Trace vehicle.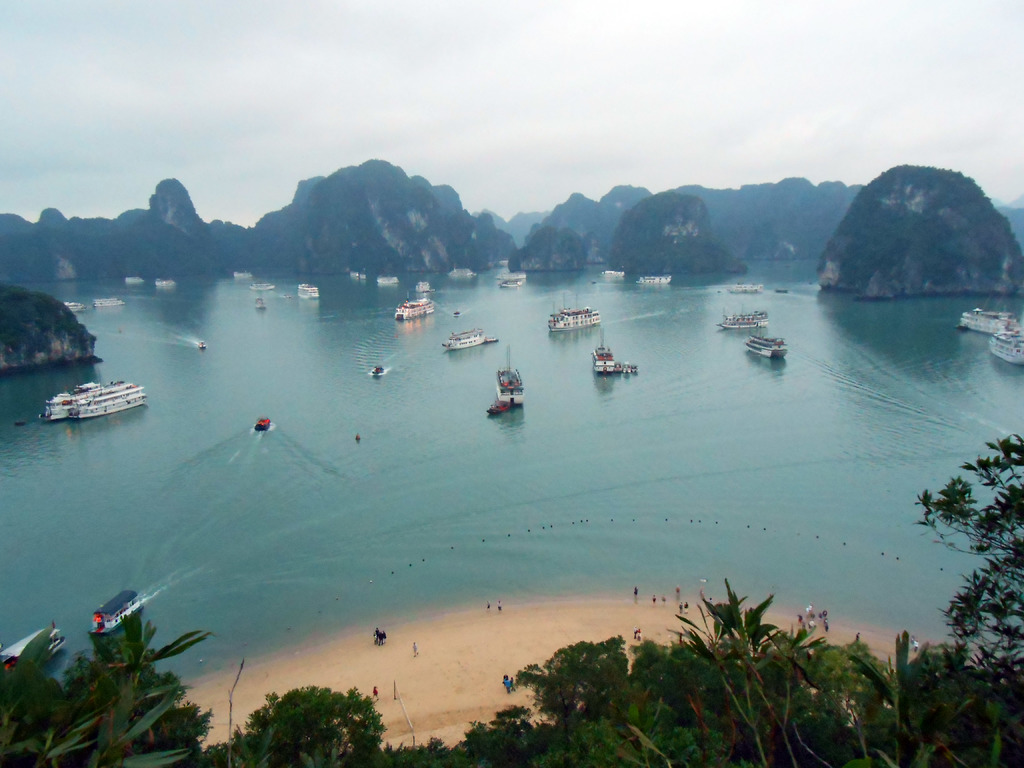
Traced to {"left": 493, "top": 342, "right": 524, "bottom": 406}.
